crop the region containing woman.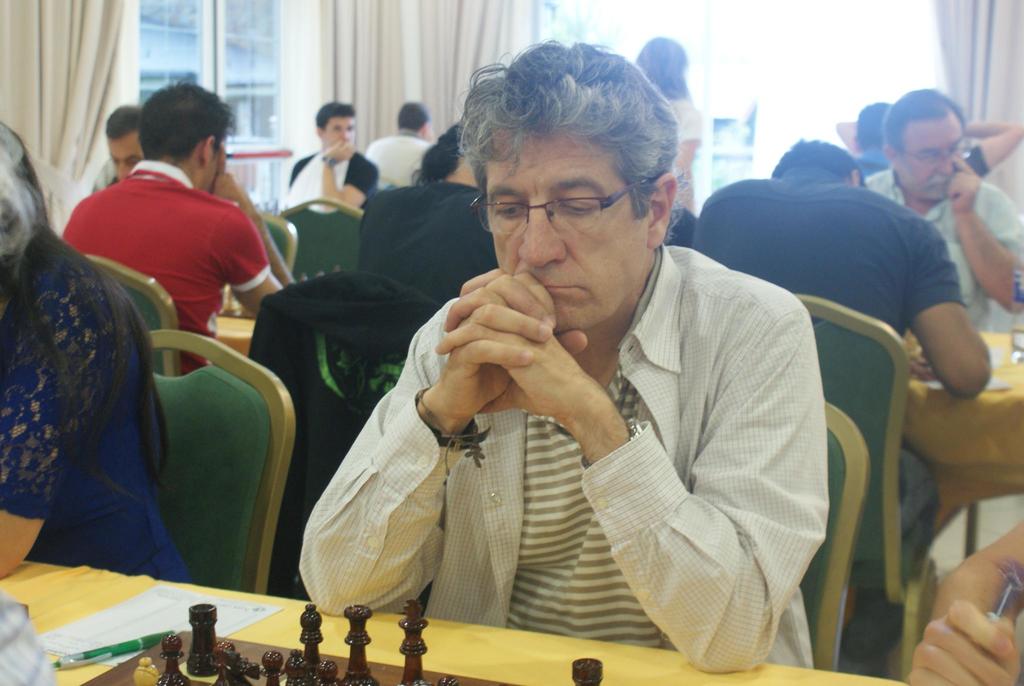
Crop region: locate(638, 32, 701, 213).
